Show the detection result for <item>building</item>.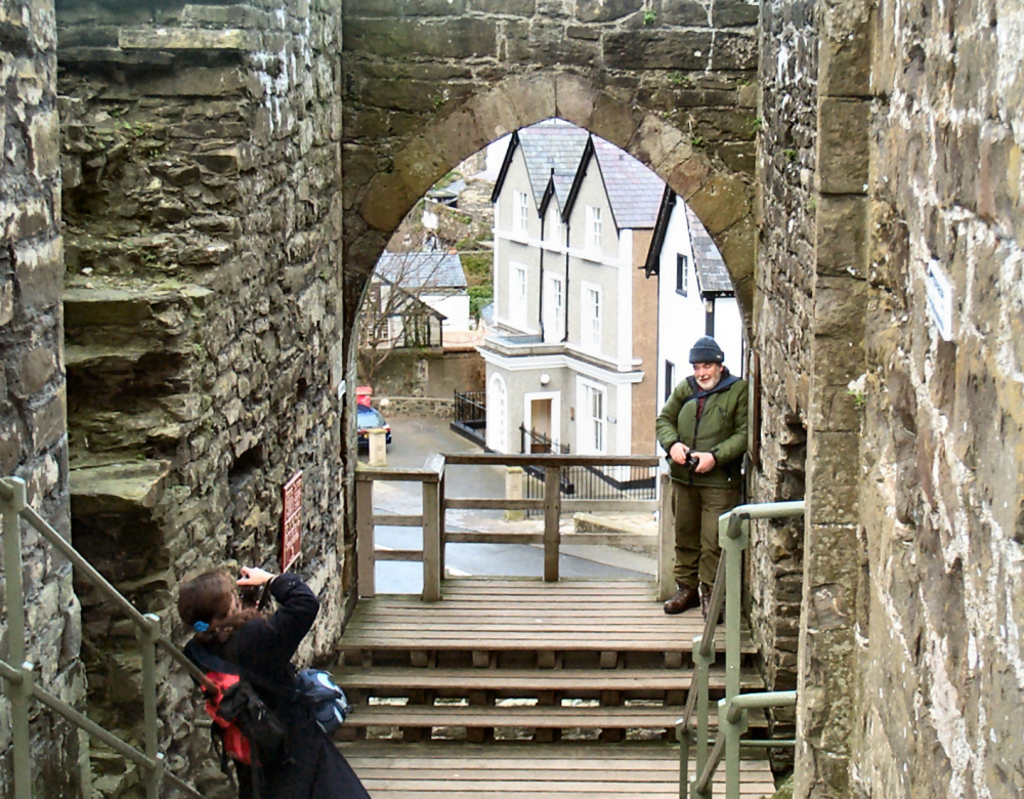
{"left": 473, "top": 132, "right": 668, "bottom": 495}.
